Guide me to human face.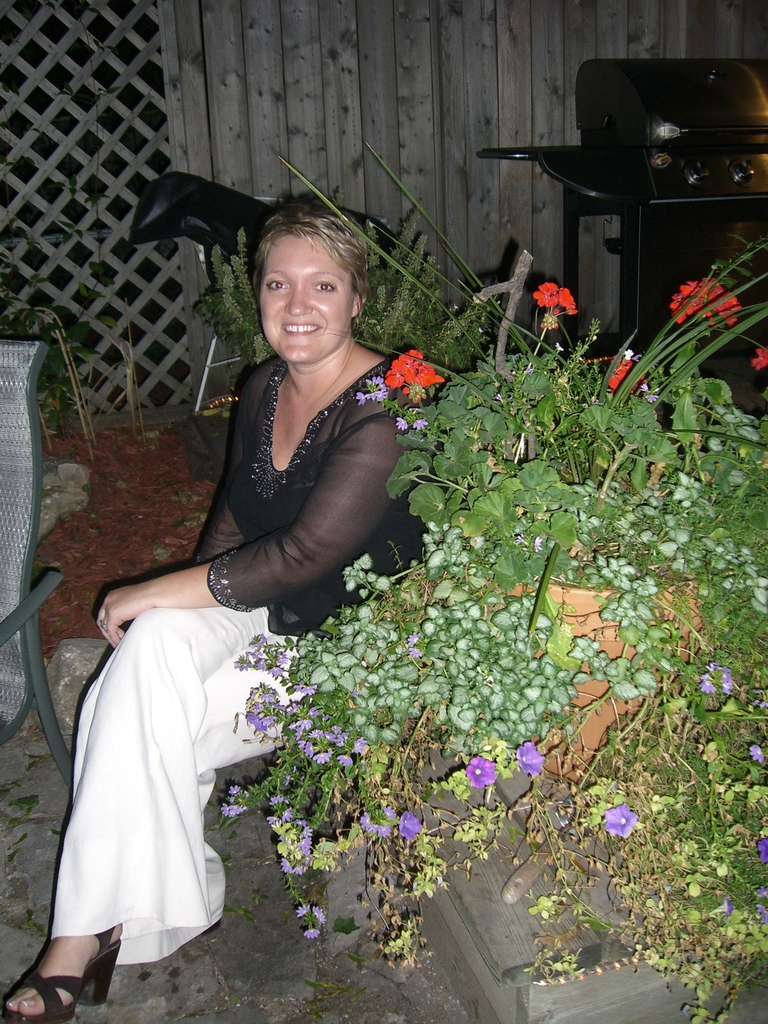
Guidance: rect(262, 228, 351, 367).
